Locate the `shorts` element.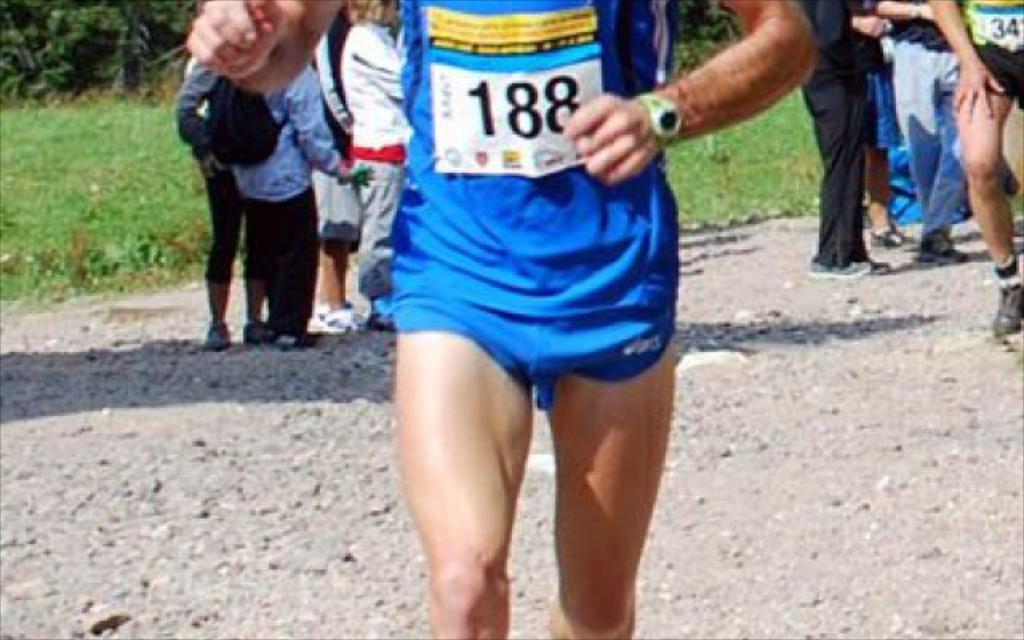
Element bbox: 866/72/901/144.
